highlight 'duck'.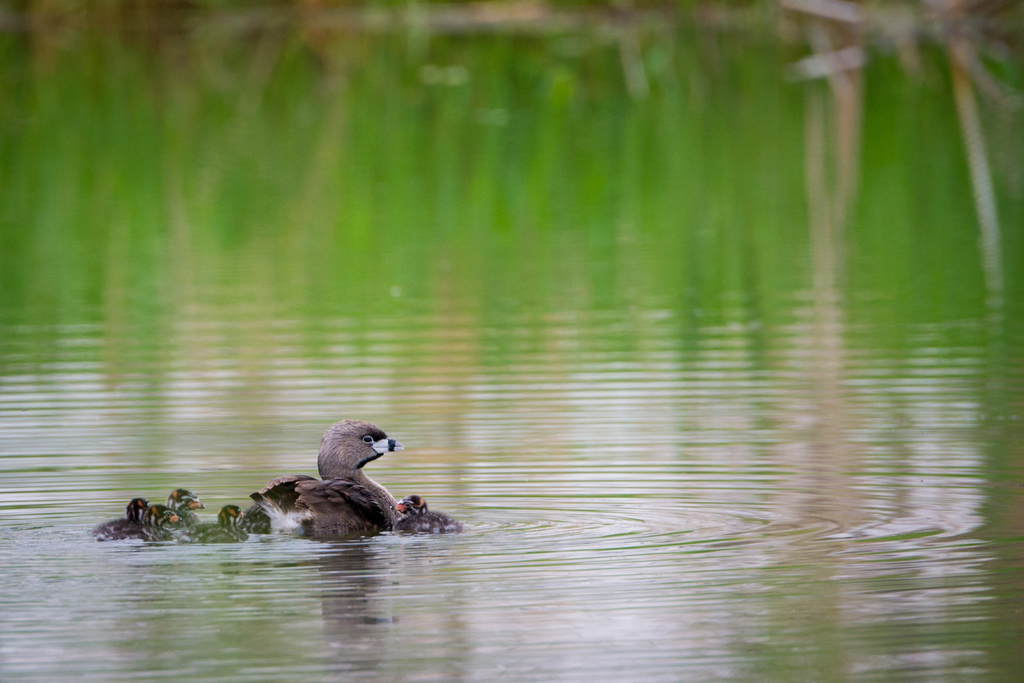
Highlighted region: 160 483 218 541.
